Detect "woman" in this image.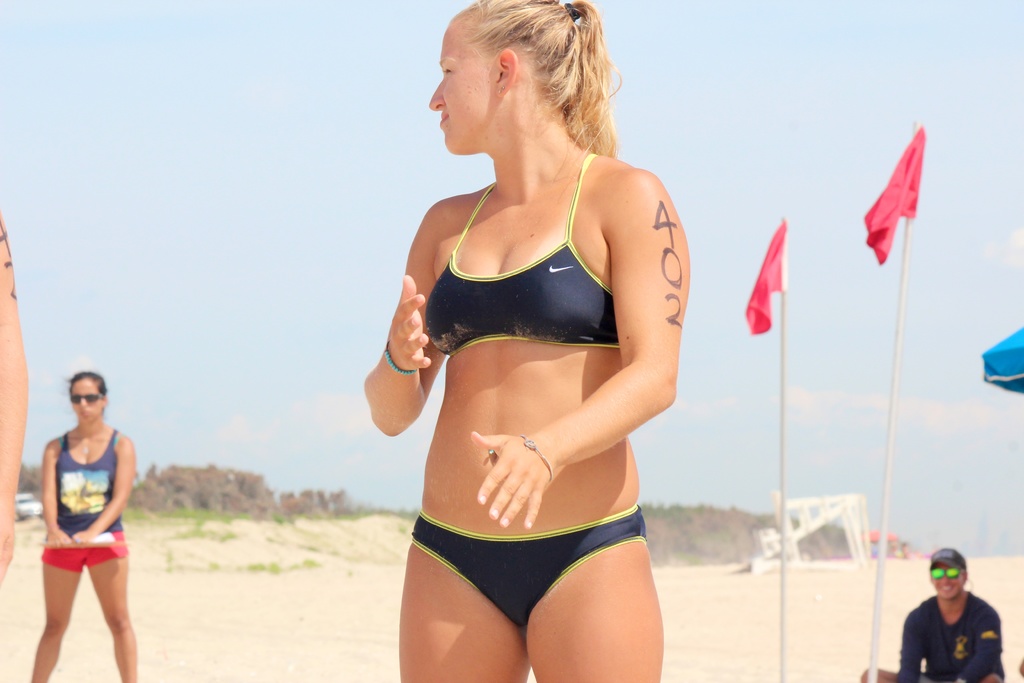
Detection: (x1=339, y1=0, x2=722, y2=682).
